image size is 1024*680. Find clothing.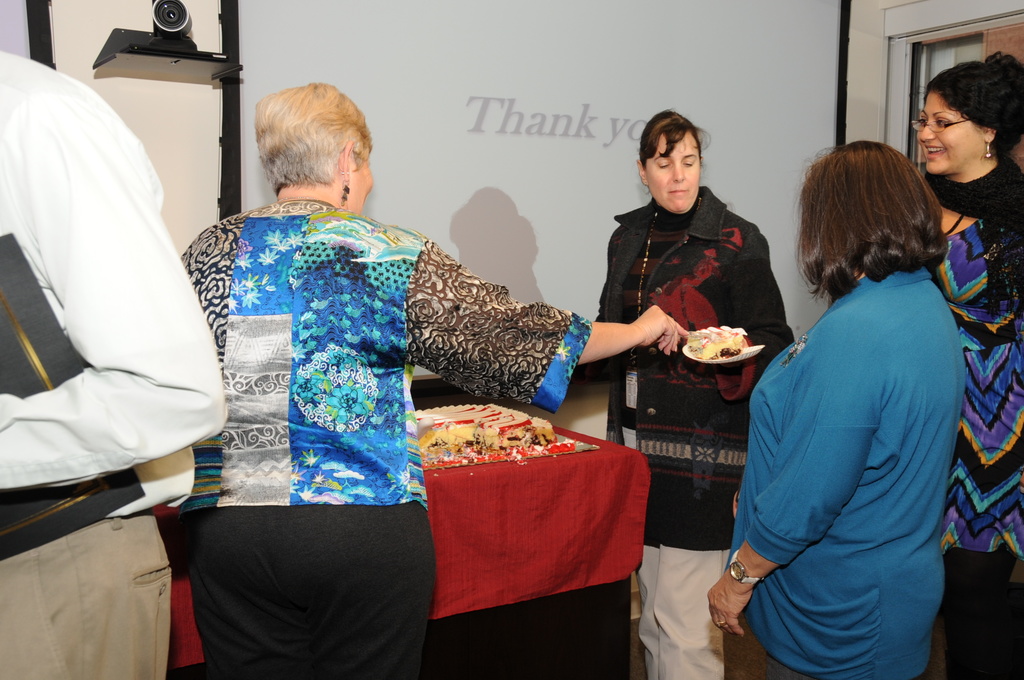
593, 187, 792, 679.
